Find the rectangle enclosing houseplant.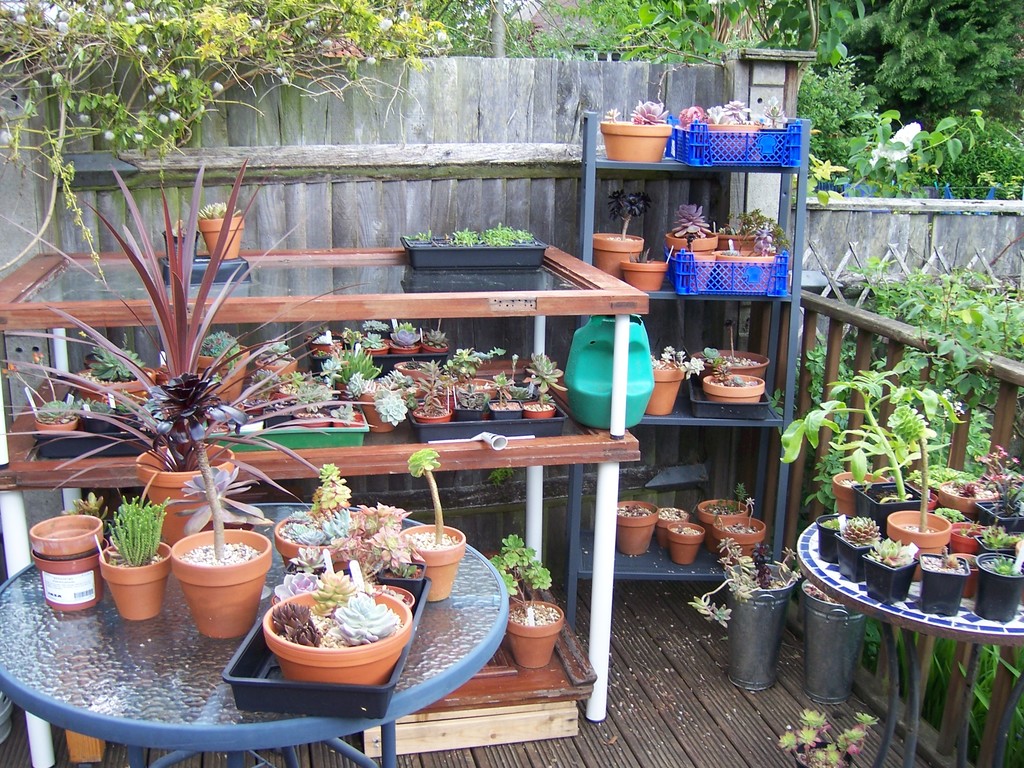
[163,217,202,260].
